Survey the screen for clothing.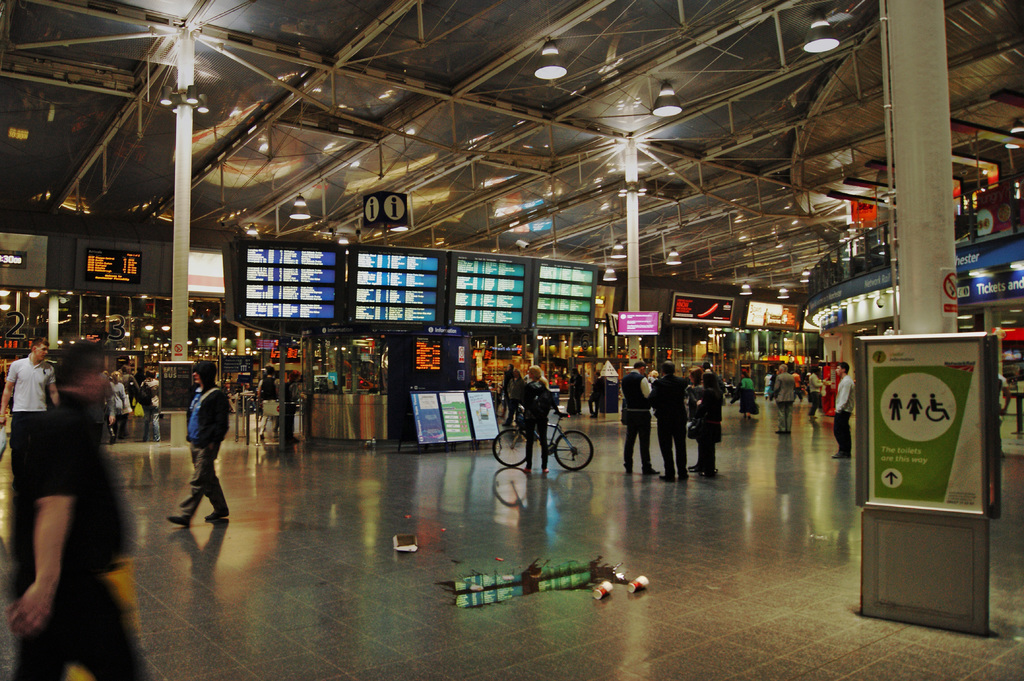
Survey found: (586,376,604,412).
